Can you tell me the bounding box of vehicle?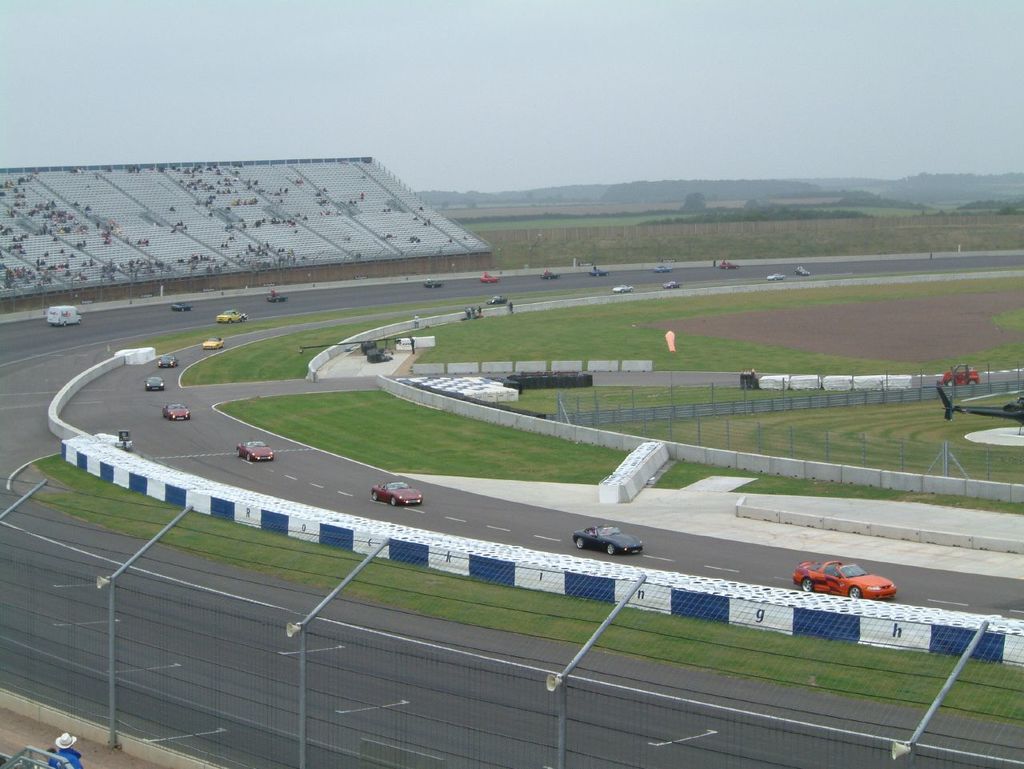
box=[269, 294, 285, 306].
